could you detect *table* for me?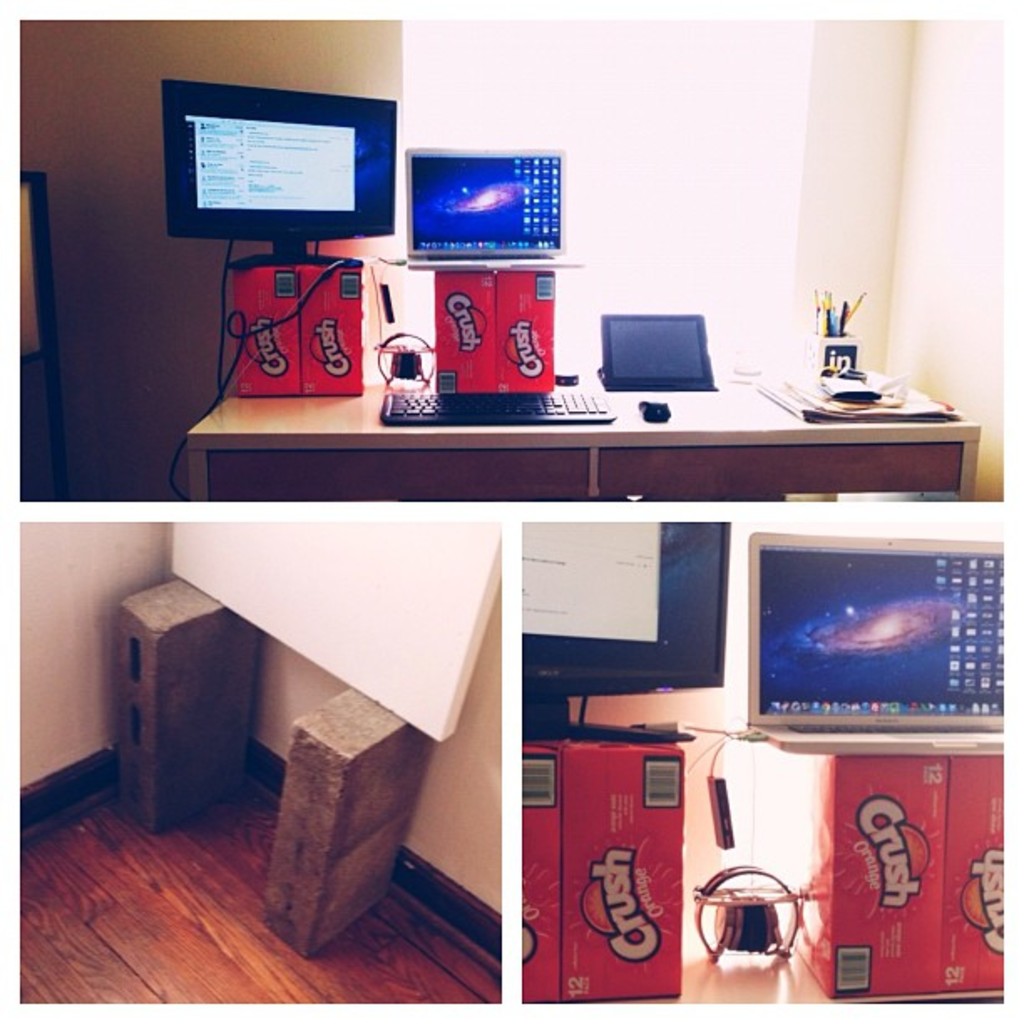
Detection result: box(152, 358, 1007, 668).
